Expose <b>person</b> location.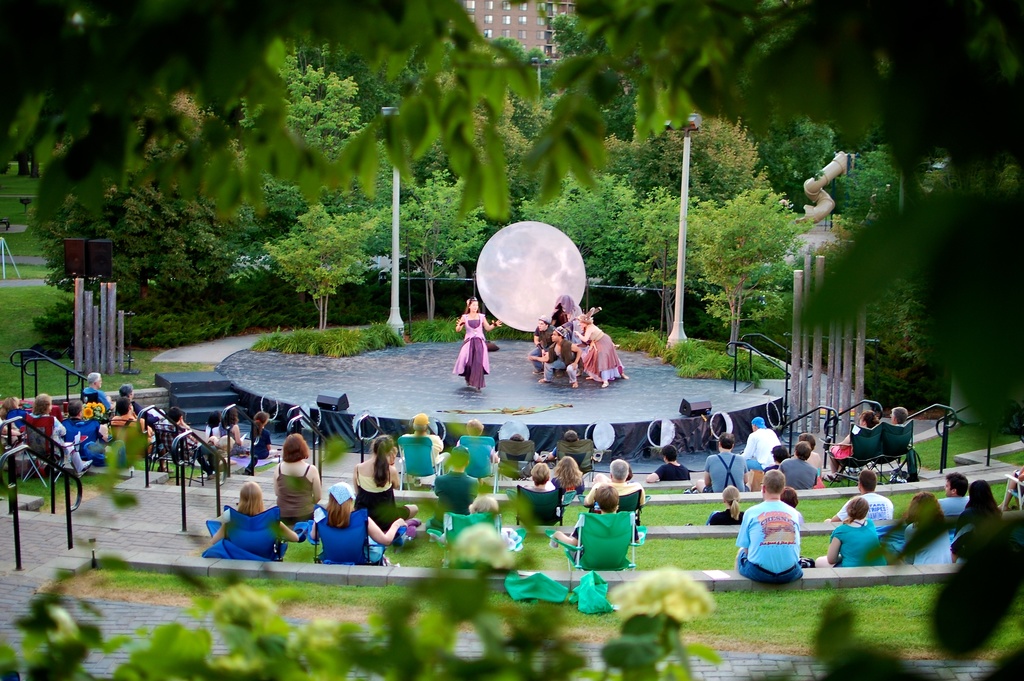
Exposed at [left=155, top=403, right=201, bottom=466].
